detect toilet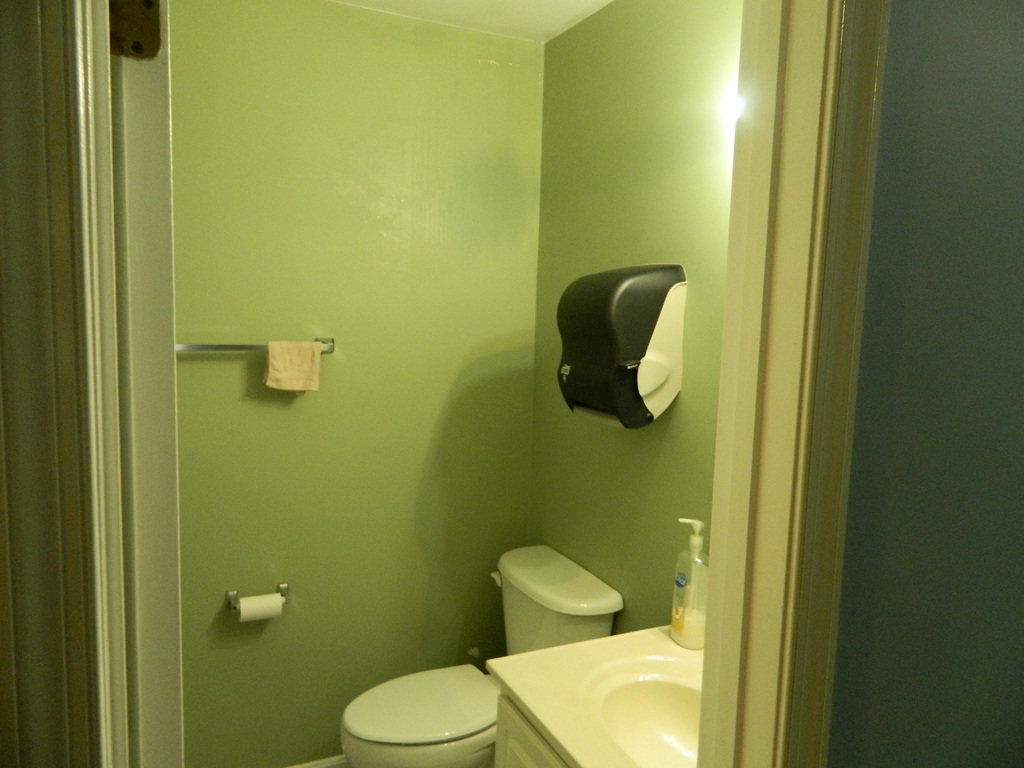
321, 644, 520, 766
